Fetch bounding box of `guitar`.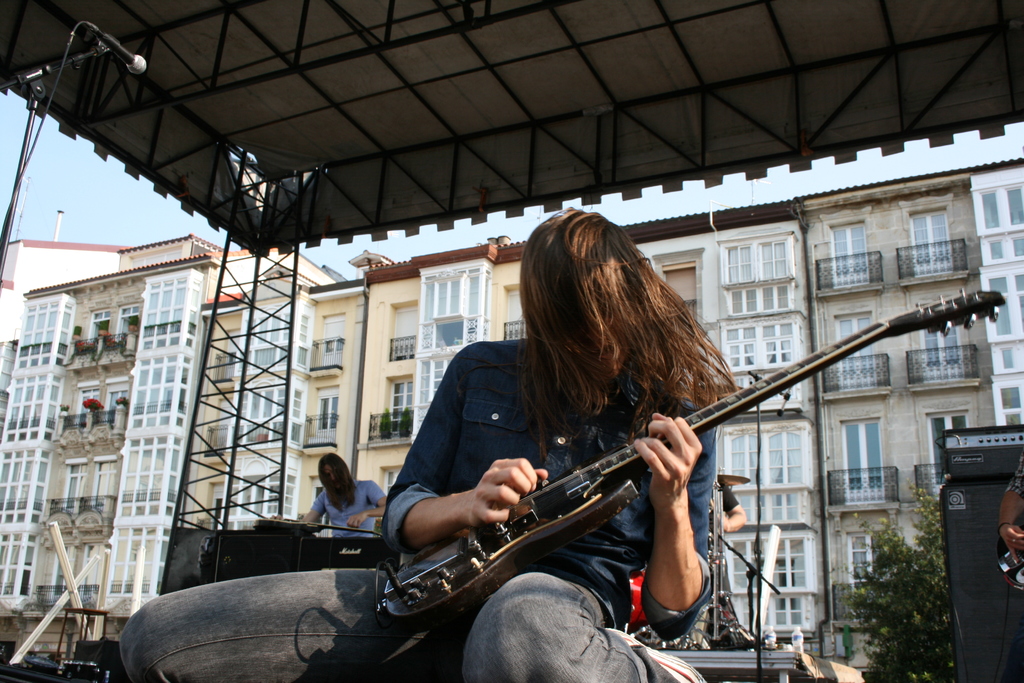
Bbox: 258, 523, 368, 537.
